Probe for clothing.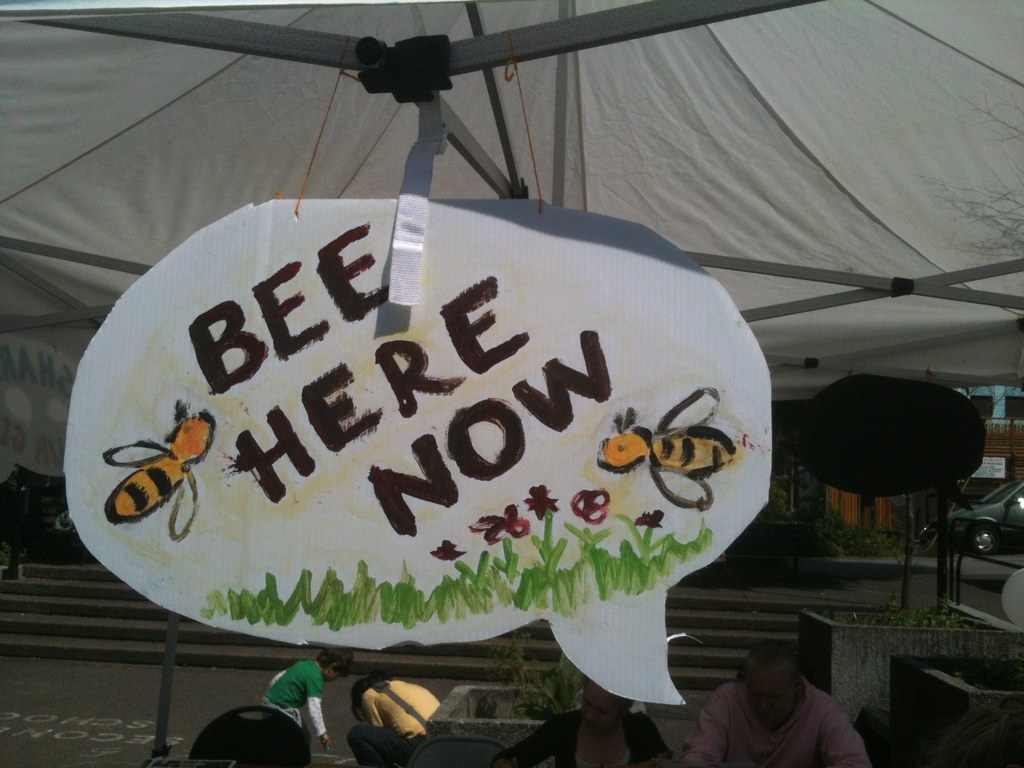
Probe result: l=260, t=660, r=328, b=737.
